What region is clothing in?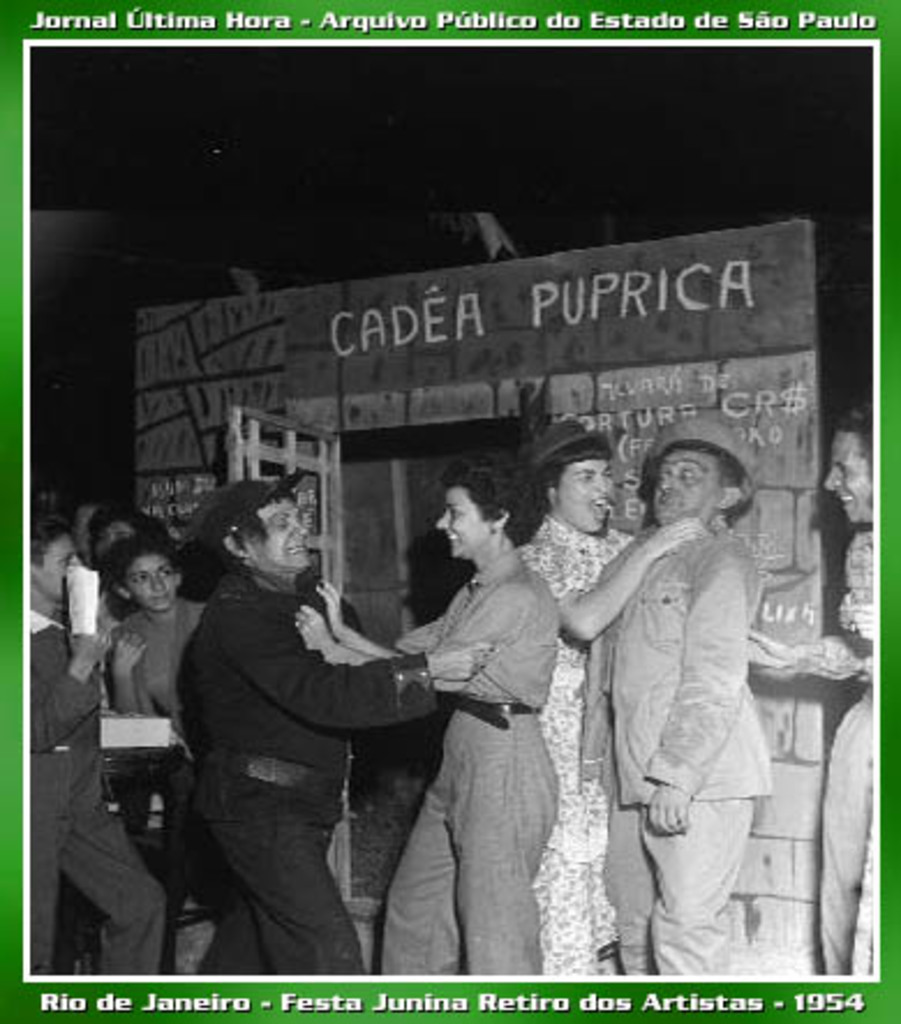
<region>176, 576, 416, 1008</region>.
